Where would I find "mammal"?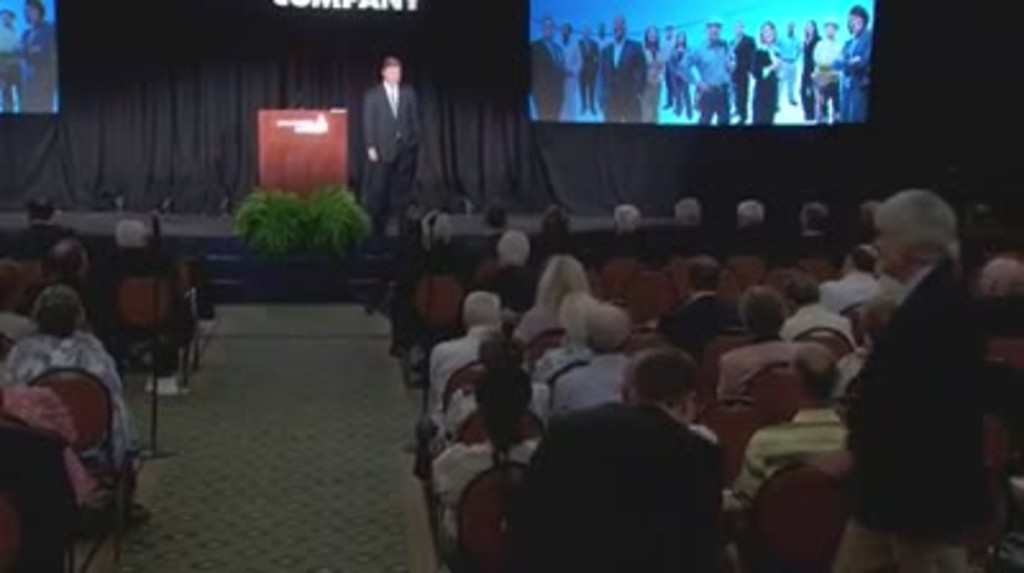
At (0, 18, 26, 102).
